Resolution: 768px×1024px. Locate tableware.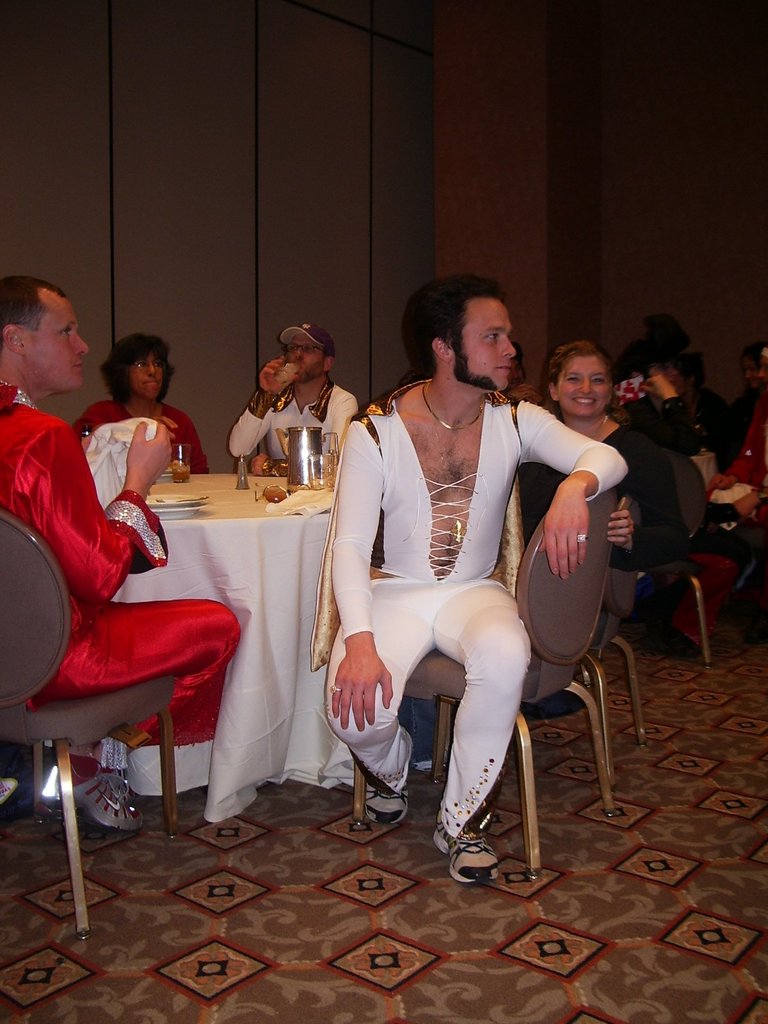
[270, 351, 303, 385].
